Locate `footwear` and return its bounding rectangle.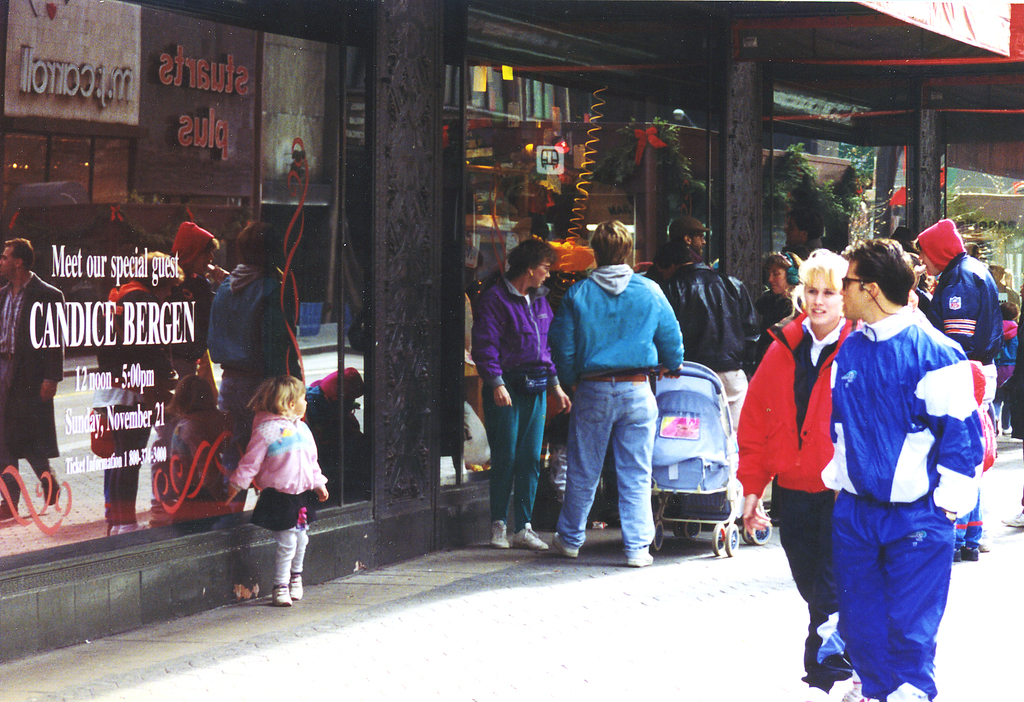
rect(492, 512, 515, 548).
